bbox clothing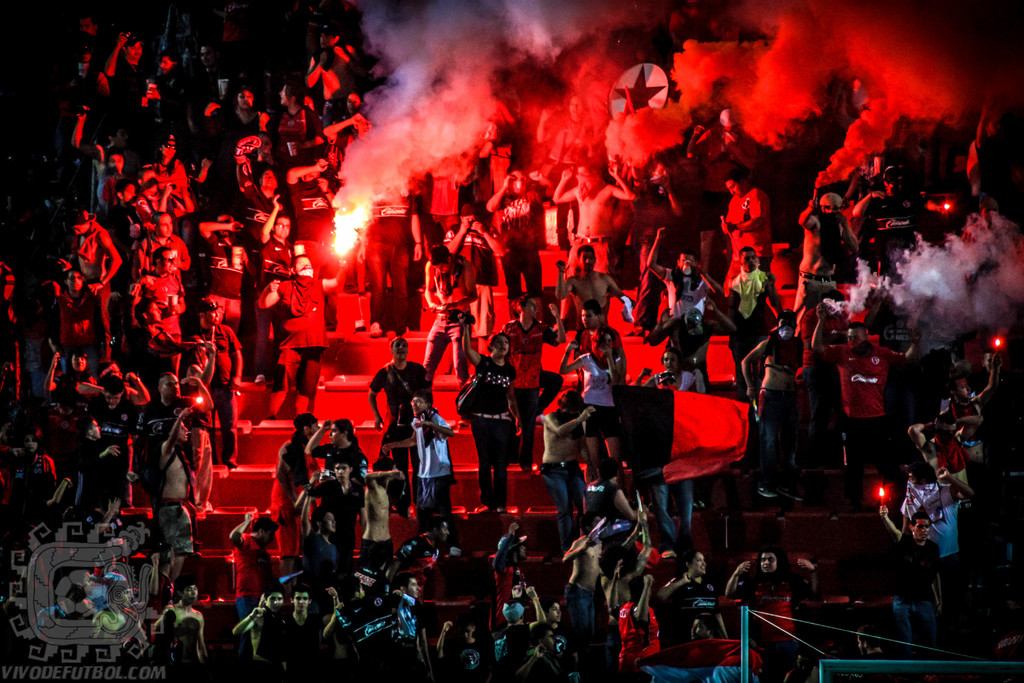
BBox(886, 529, 941, 659)
